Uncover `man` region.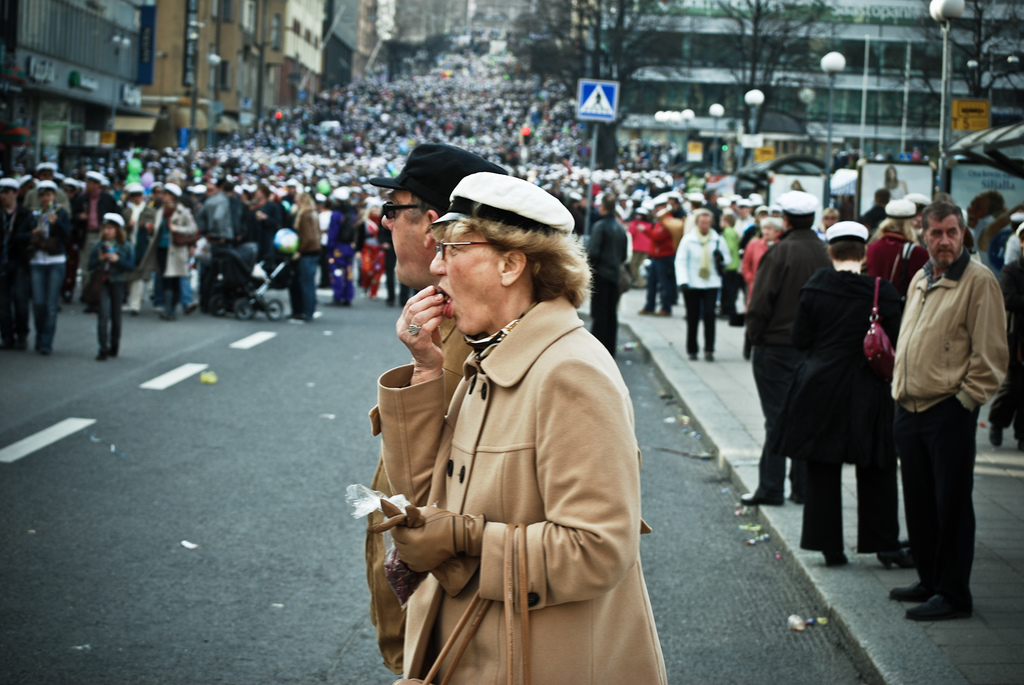
Uncovered: <region>884, 188, 1009, 620</region>.
